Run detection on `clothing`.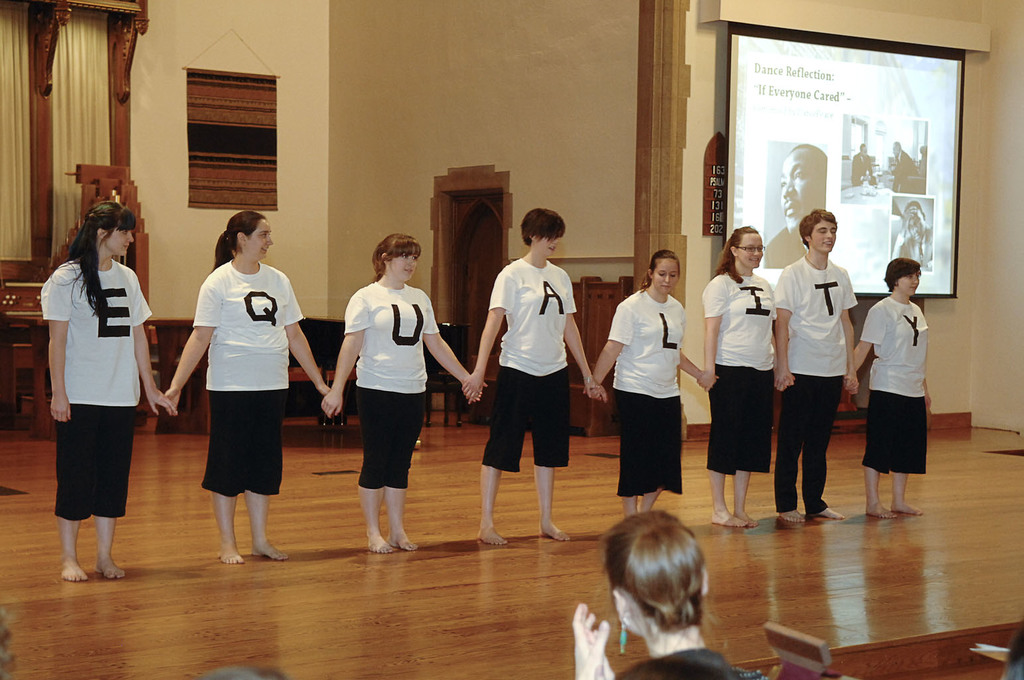
Result: rect(343, 278, 442, 489).
